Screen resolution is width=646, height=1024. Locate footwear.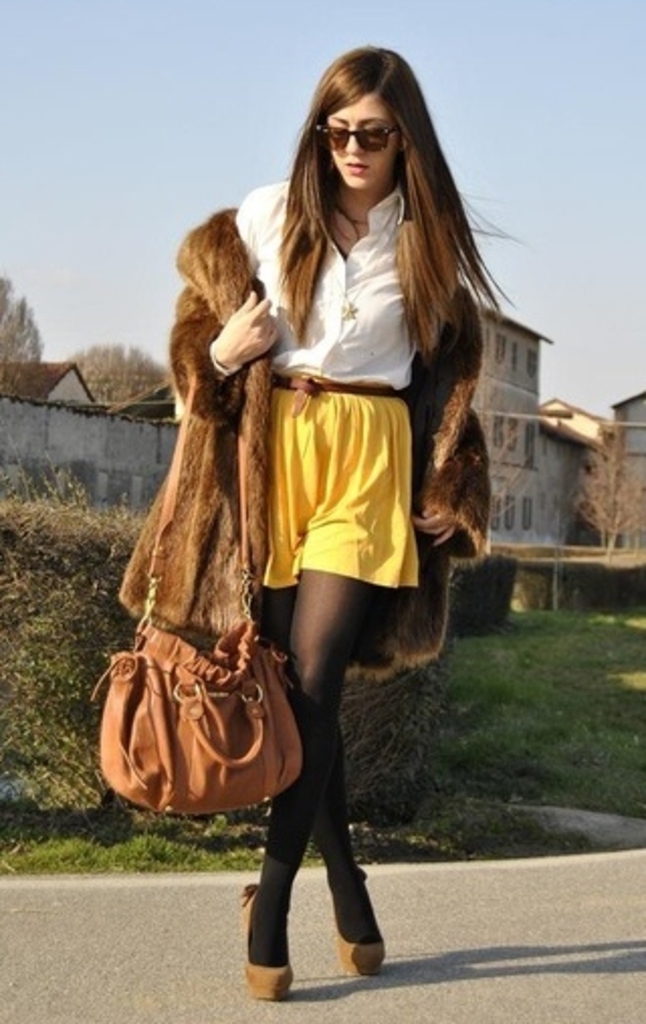
[242, 875, 293, 998].
